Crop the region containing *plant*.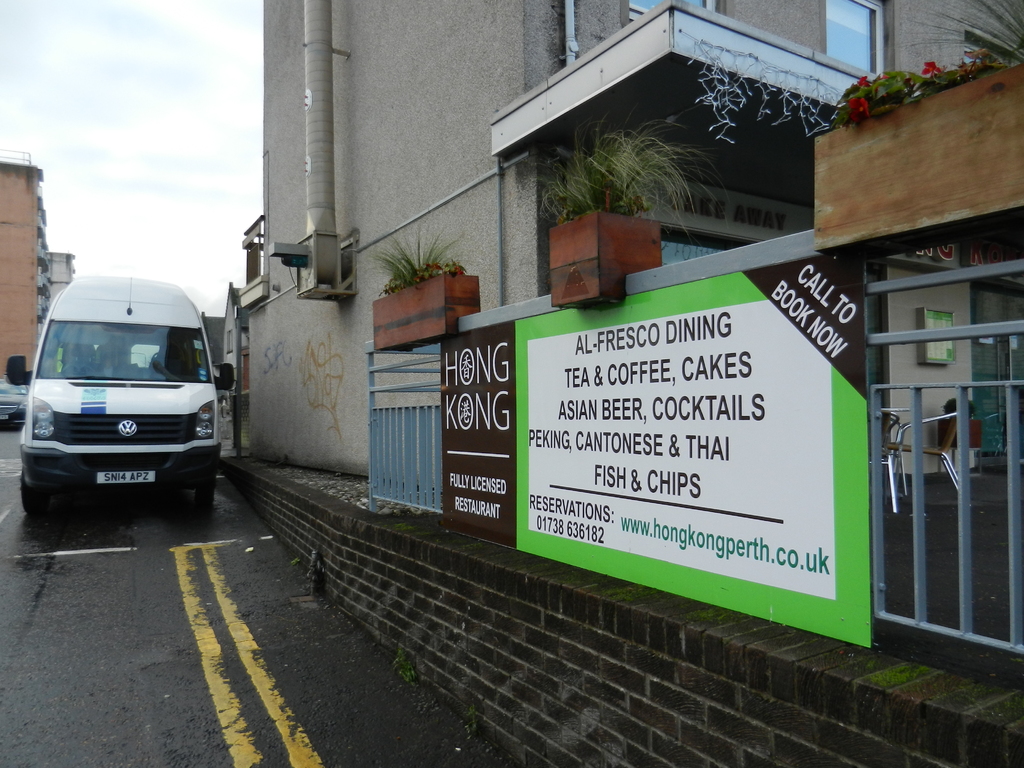
Crop region: bbox=[534, 105, 735, 238].
